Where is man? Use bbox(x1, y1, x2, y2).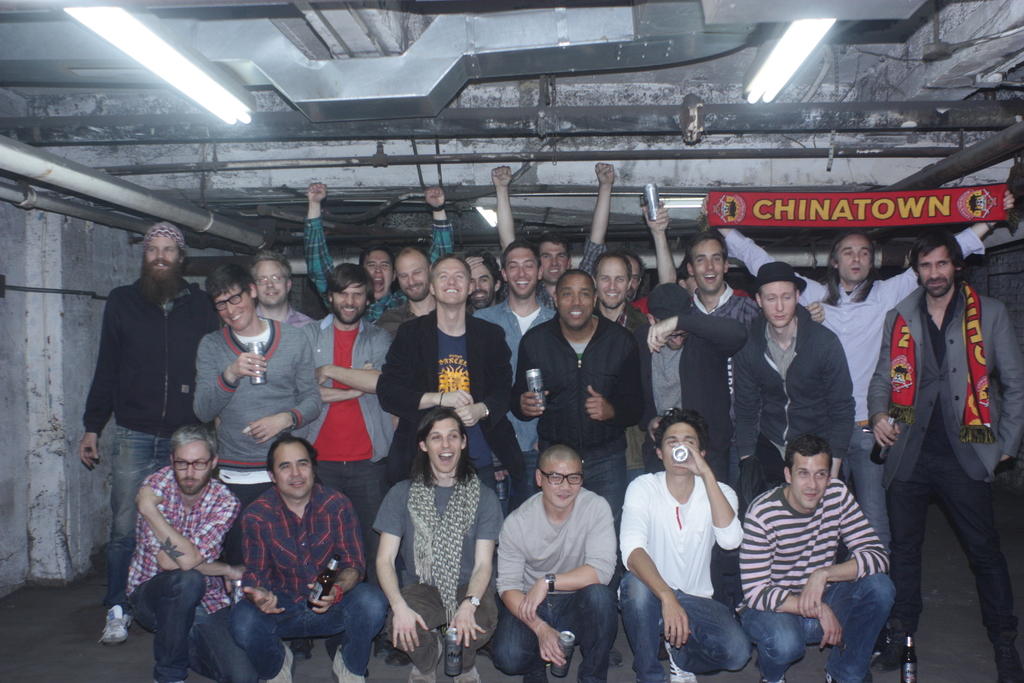
bbox(511, 278, 644, 467).
